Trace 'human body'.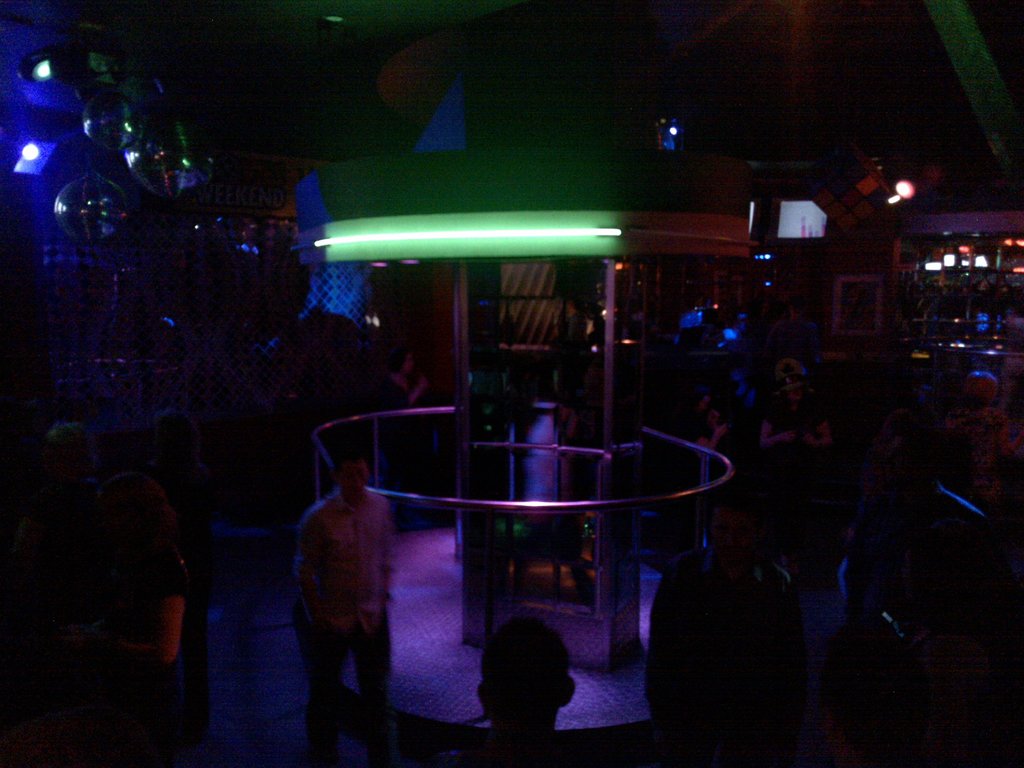
Traced to pyautogui.locateOnScreen(65, 477, 189, 763).
